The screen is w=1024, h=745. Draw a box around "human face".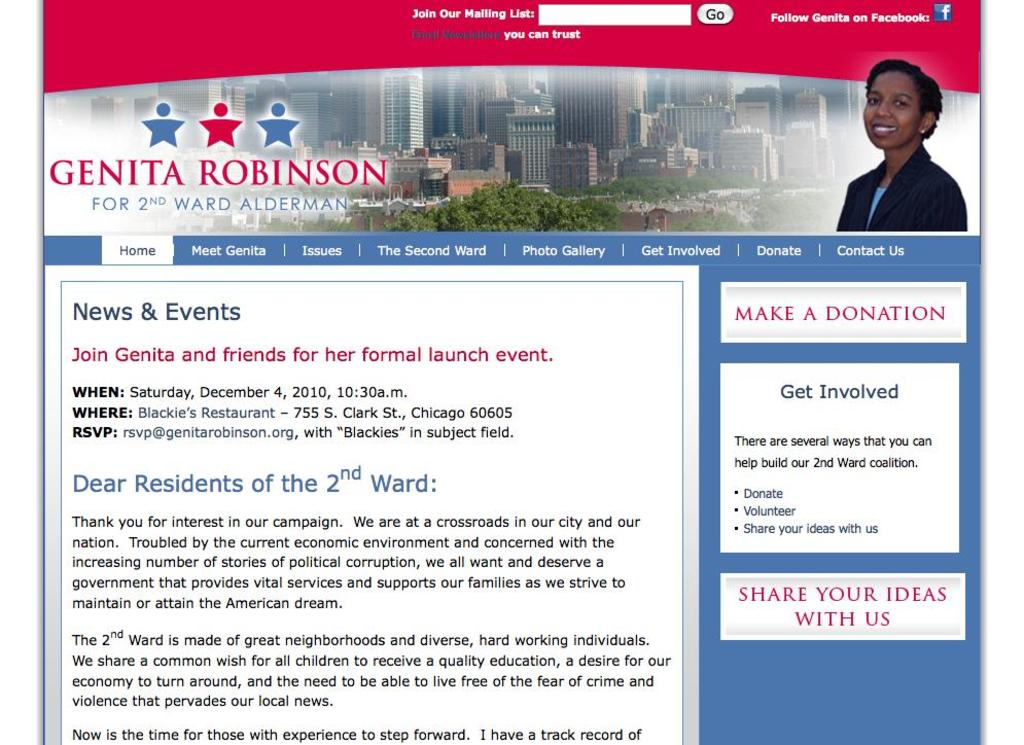
[858,78,921,146].
